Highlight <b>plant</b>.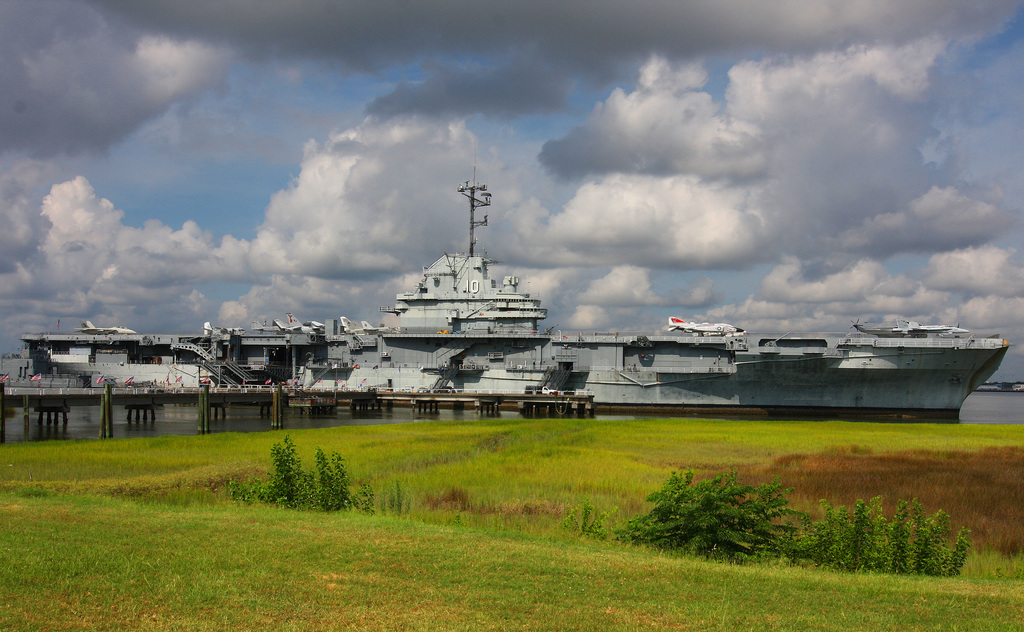
Highlighted region: select_region(619, 461, 808, 563).
